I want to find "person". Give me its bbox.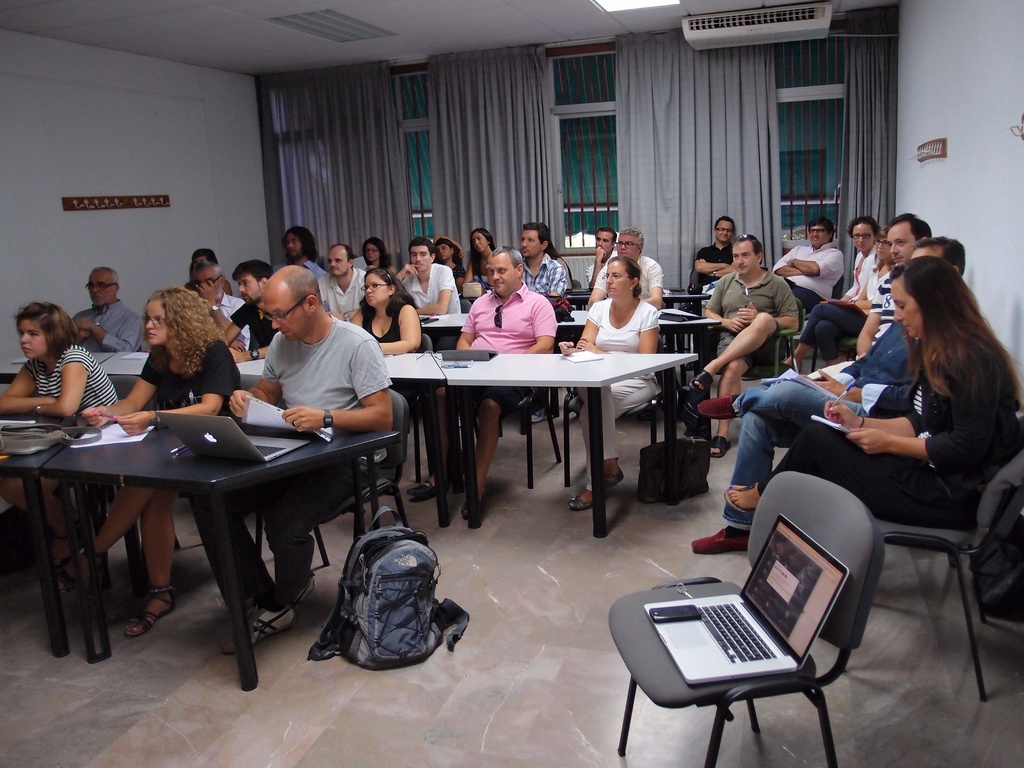
(773, 214, 844, 317).
